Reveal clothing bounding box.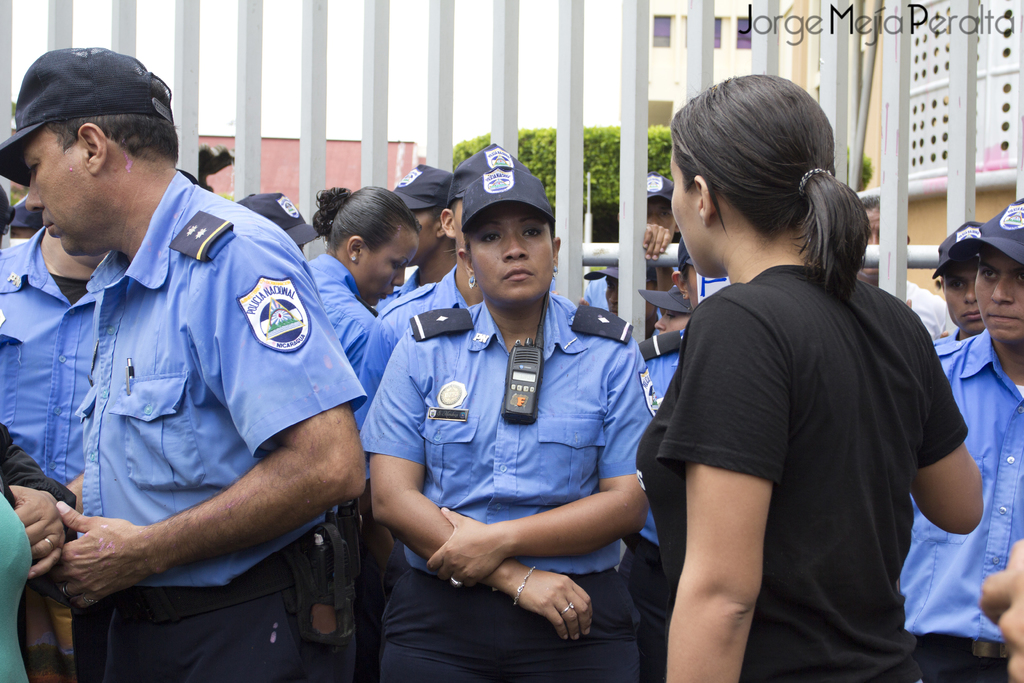
Revealed: [924,319,979,357].
